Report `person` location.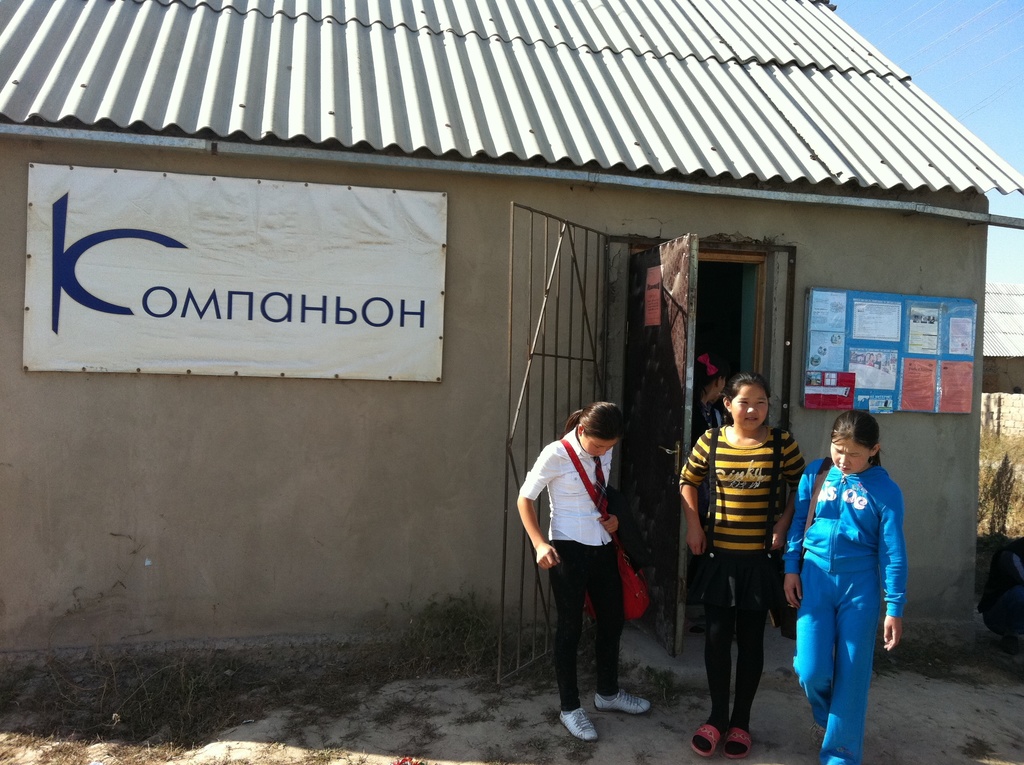
Report: locate(541, 381, 652, 738).
